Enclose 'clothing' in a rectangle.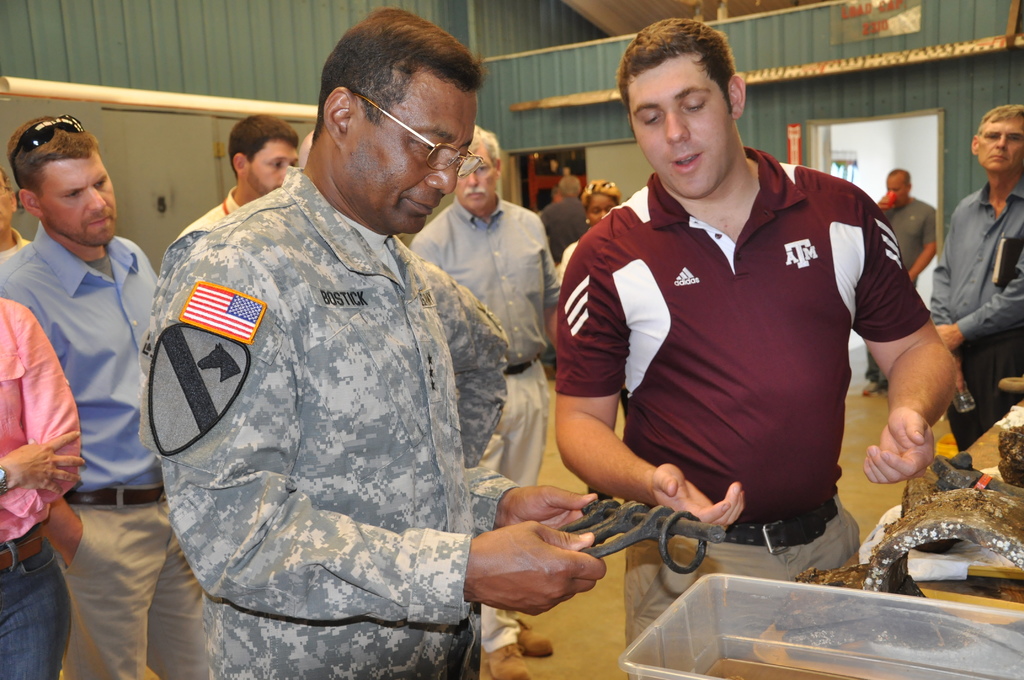
pyautogui.locateOnScreen(0, 223, 35, 271).
